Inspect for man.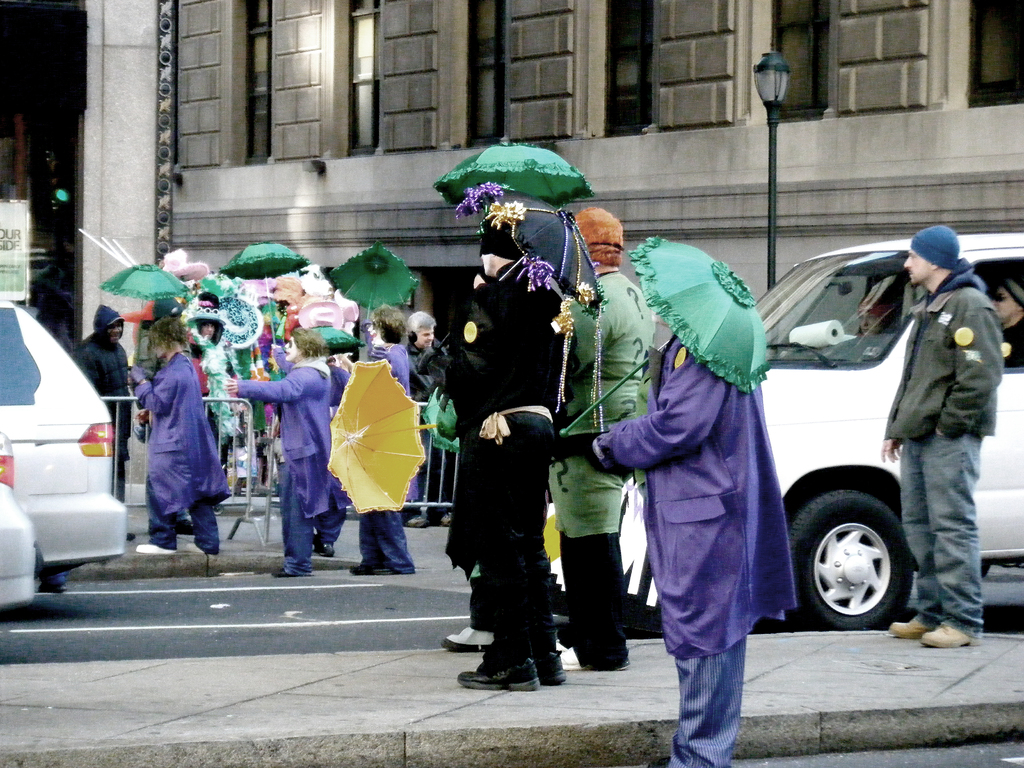
Inspection: 73/303/132/498.
